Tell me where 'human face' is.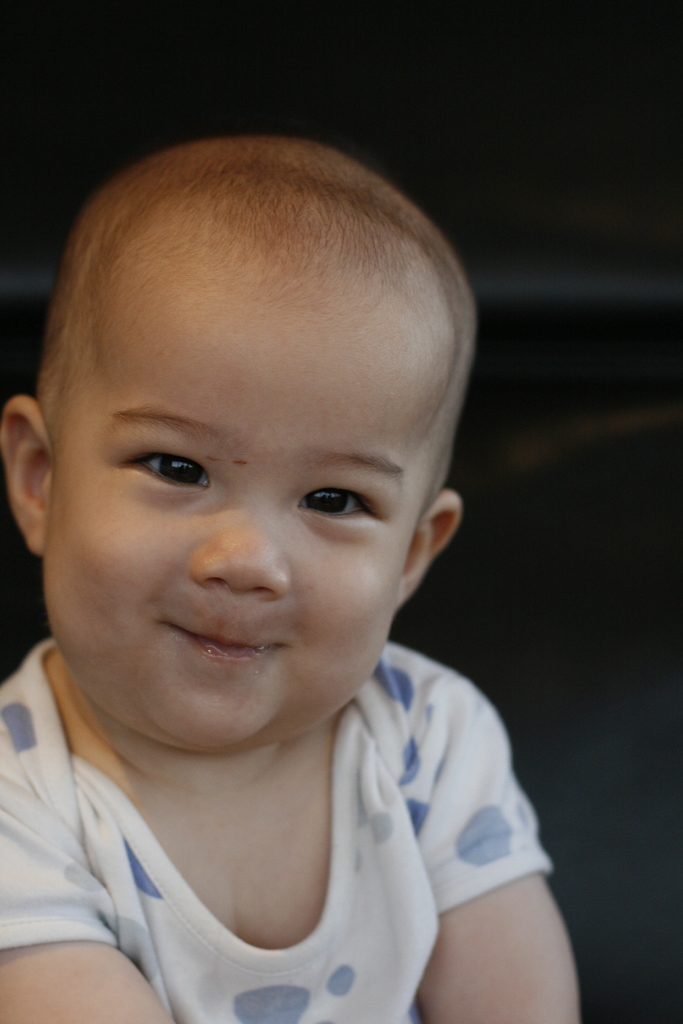
'human face' is at x1=39 y1=295 x2=413 y2=745.
